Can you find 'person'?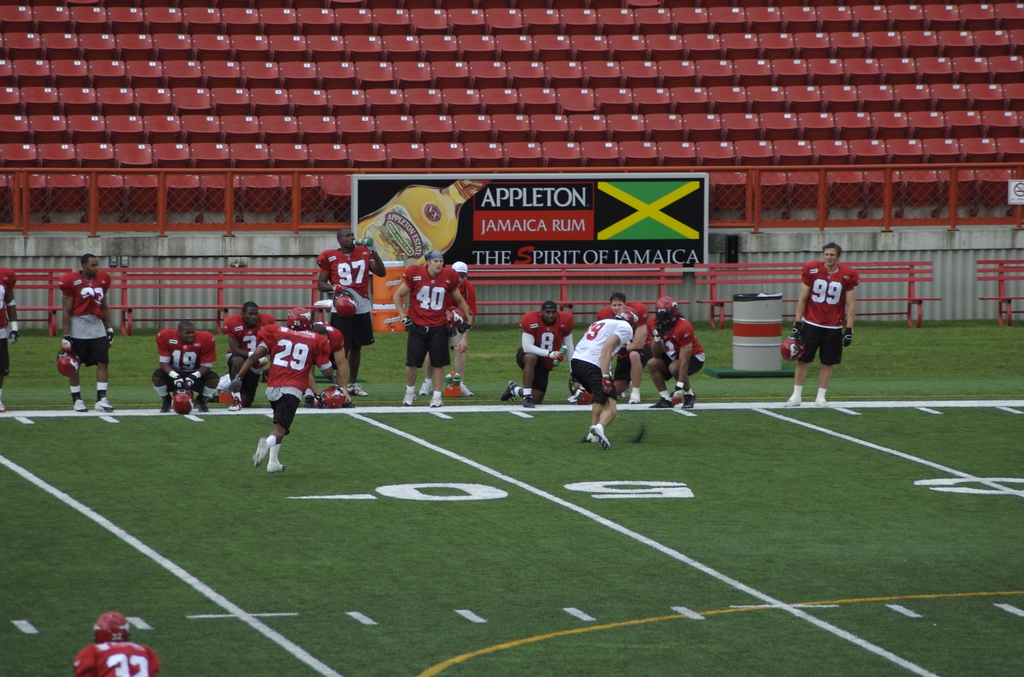
Yes, bounding box: detection(787, 241, 860, 411).
